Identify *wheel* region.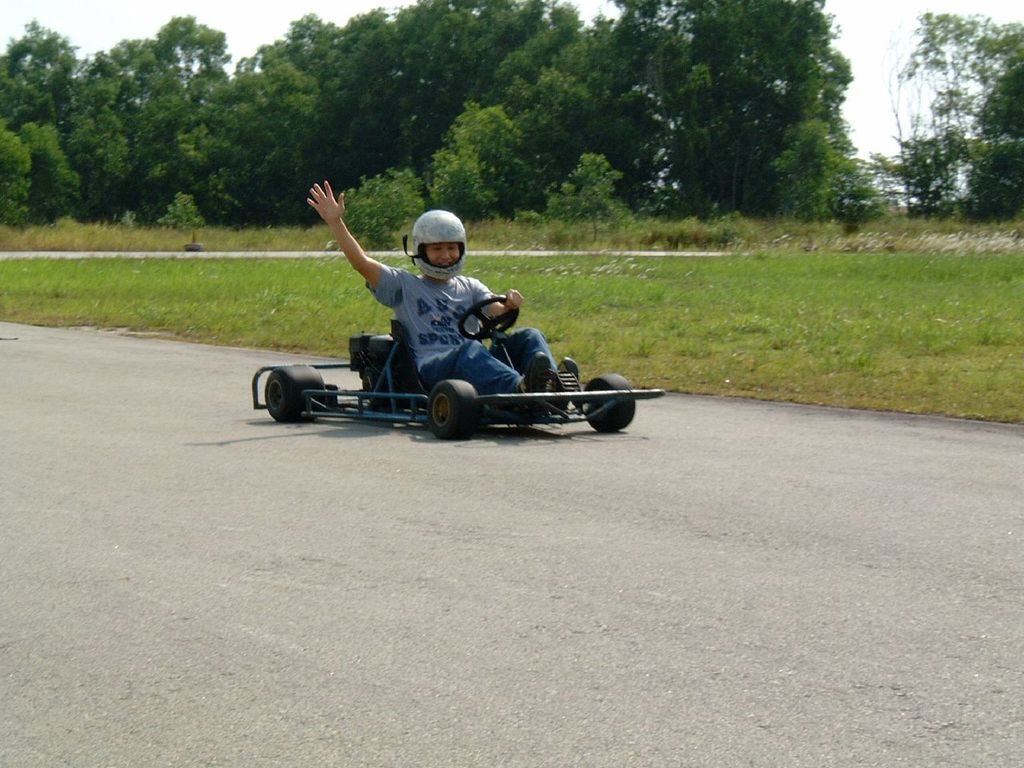
Region: pyautogui.locateOnScreen(424, 379, 478, 440).
